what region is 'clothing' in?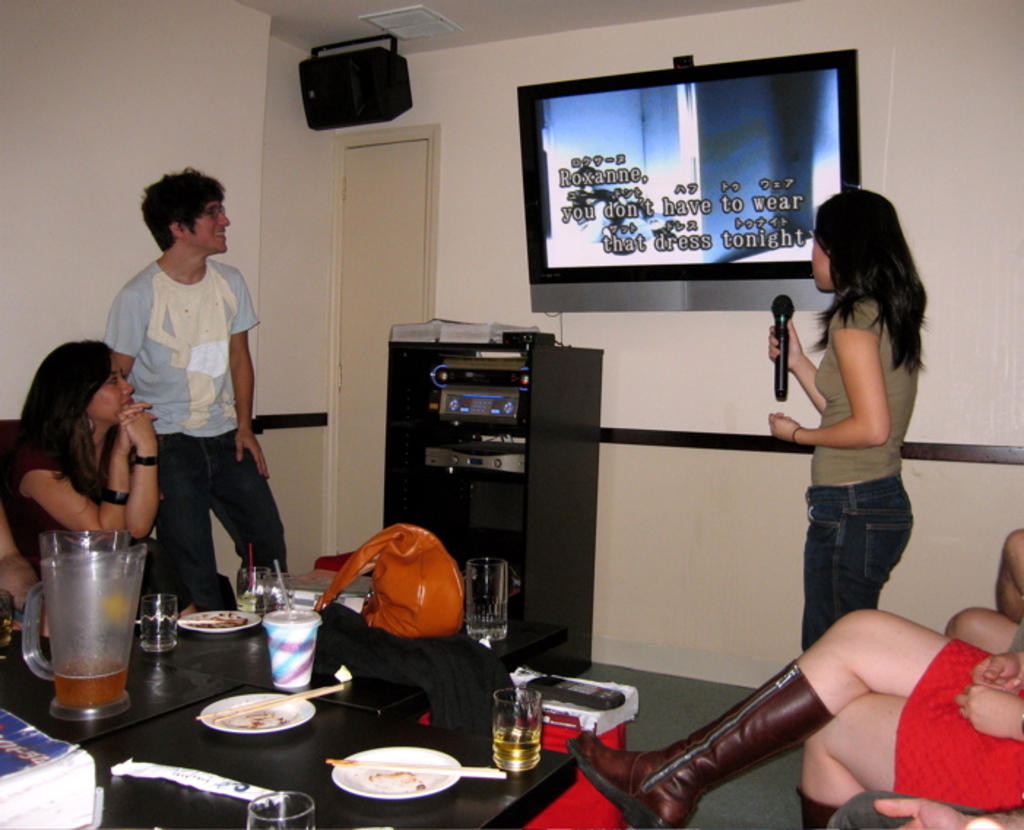
BBox(795, 288, 926, 653).
